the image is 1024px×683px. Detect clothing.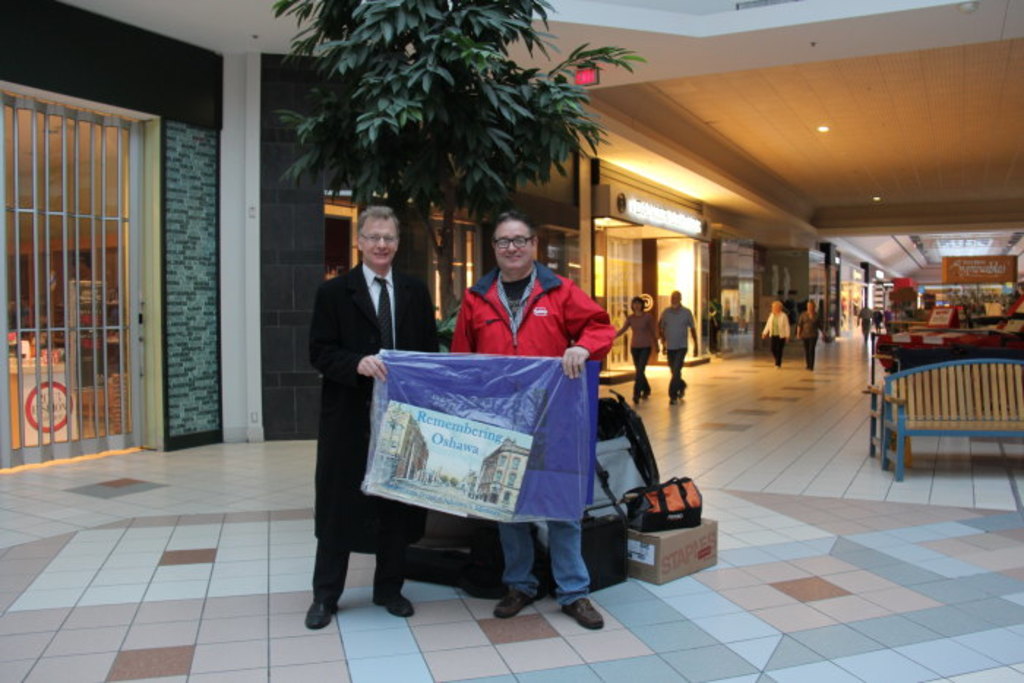
Detection: [301, 256, 430, 608].
